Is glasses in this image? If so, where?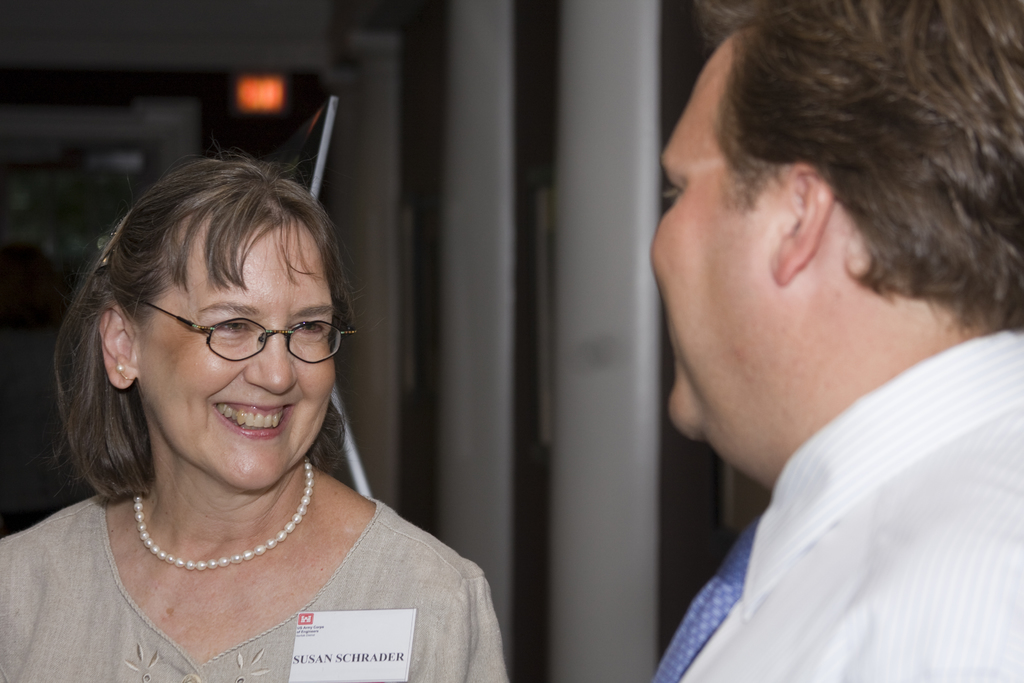
Yes, at <box>118,307,335,374</box>.
